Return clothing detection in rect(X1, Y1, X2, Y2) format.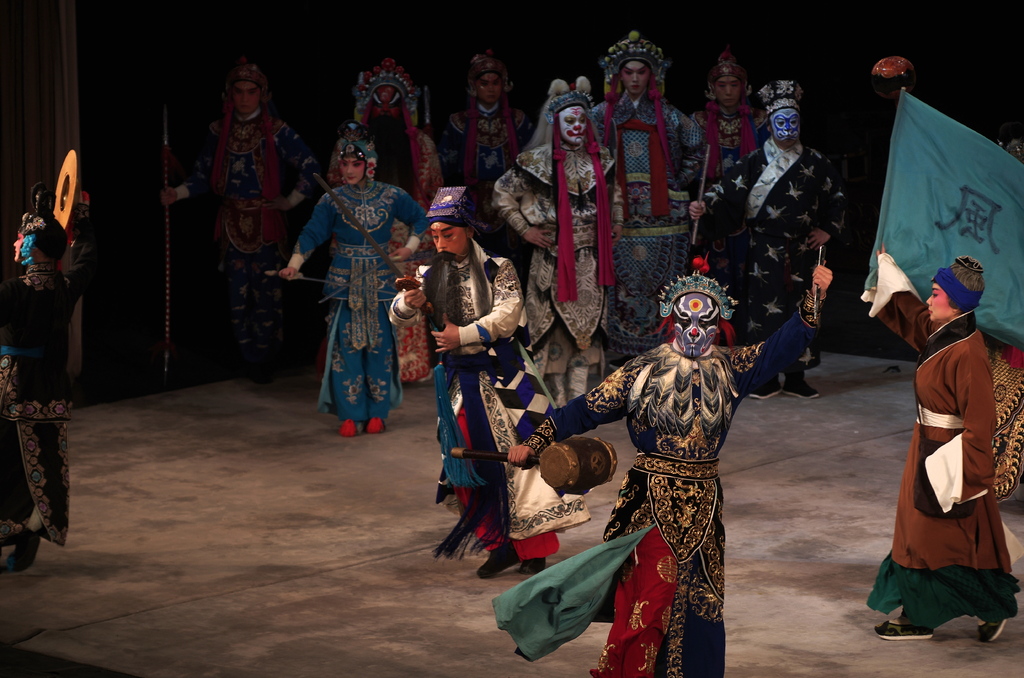
rect(298, 192, 423, 440).
